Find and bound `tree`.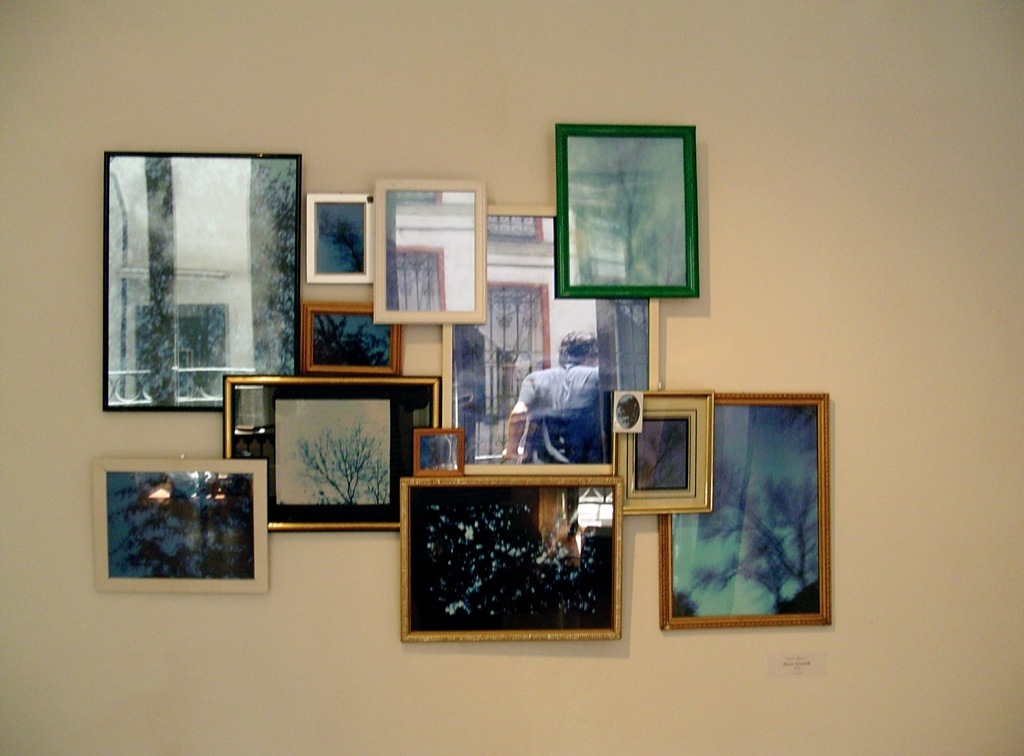
Bound: (287,415,396,500).
